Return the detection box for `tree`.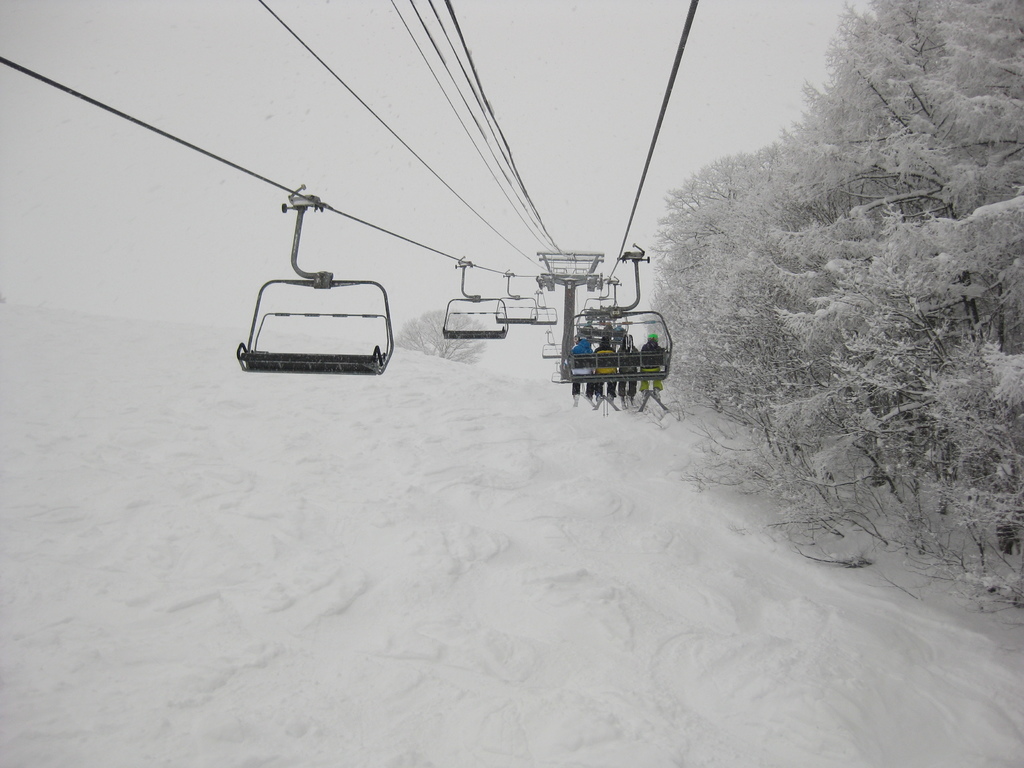
753, 125, 918, 530.
